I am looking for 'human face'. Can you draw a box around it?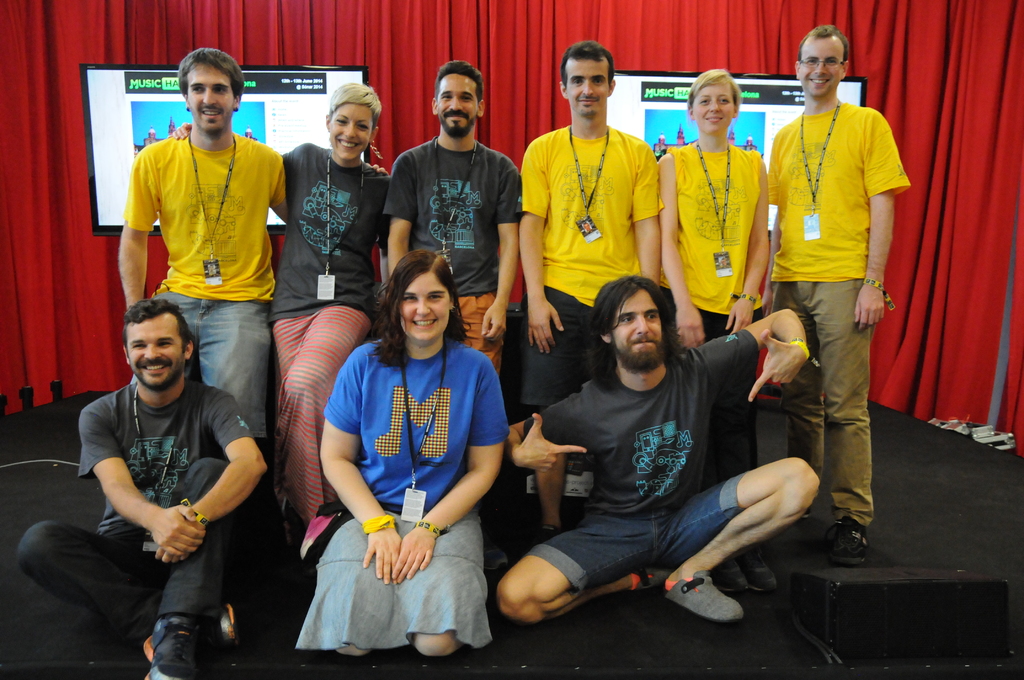
Sure, the bounding box is pyautogui.locateOnScreen(326, 105, 371, 161).
